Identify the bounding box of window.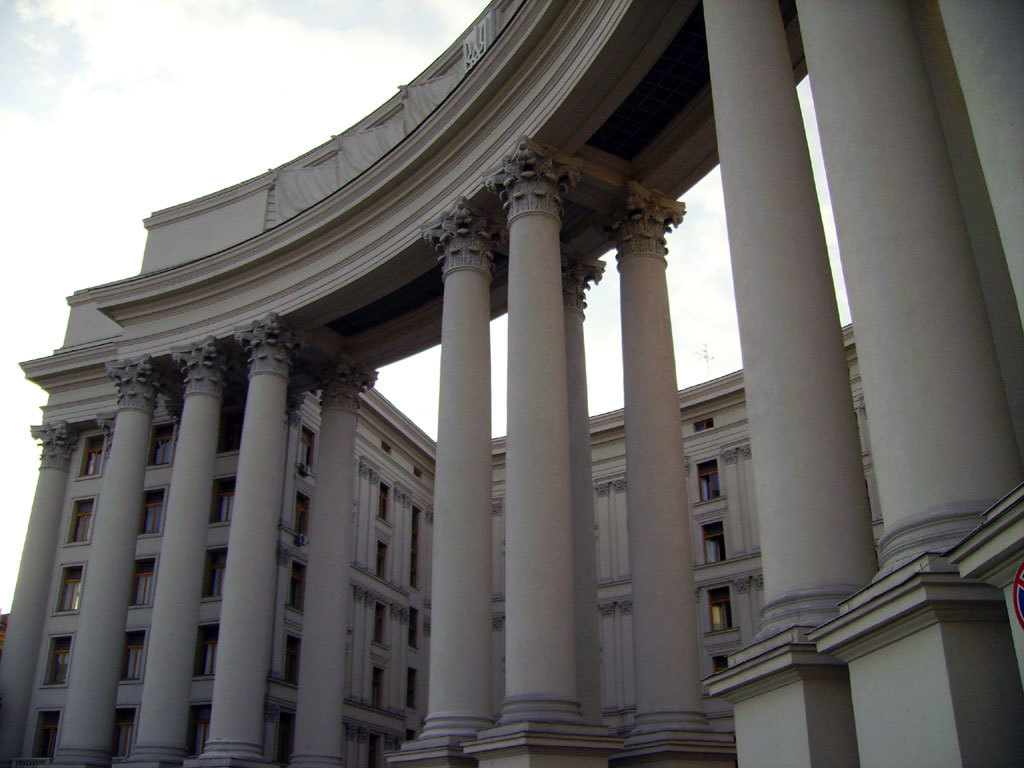
[x1=289, y1=574, x2=313, y2=613].
